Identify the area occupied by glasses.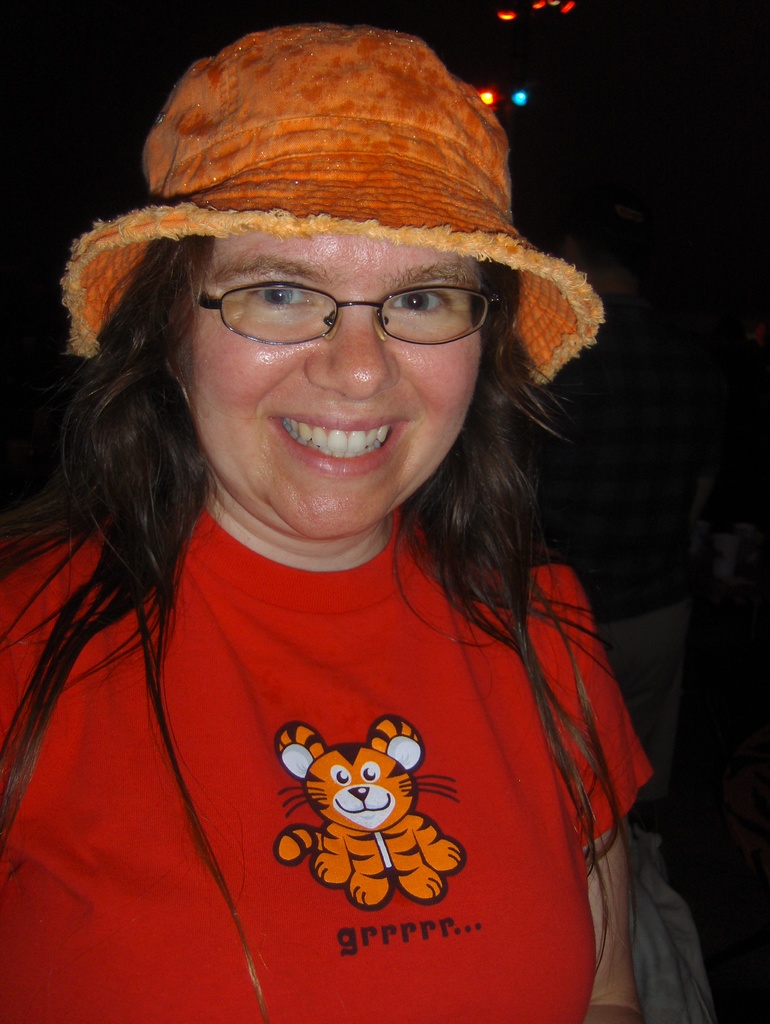
Area: bbox(155, 246, 517, 348).
